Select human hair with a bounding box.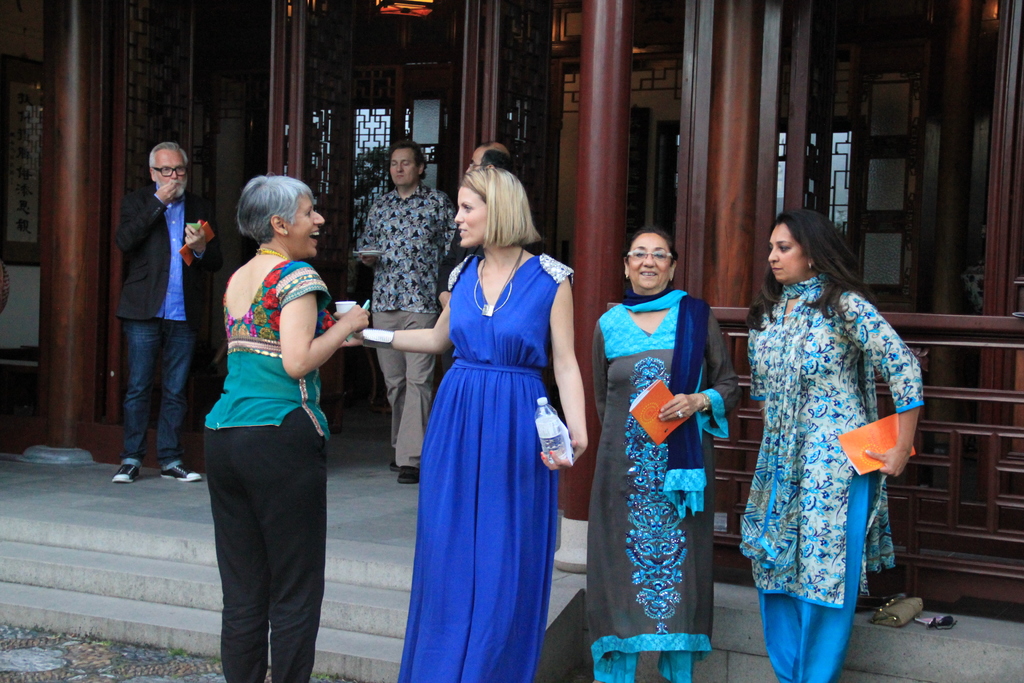
bbox(625, 228, 677, 287).
